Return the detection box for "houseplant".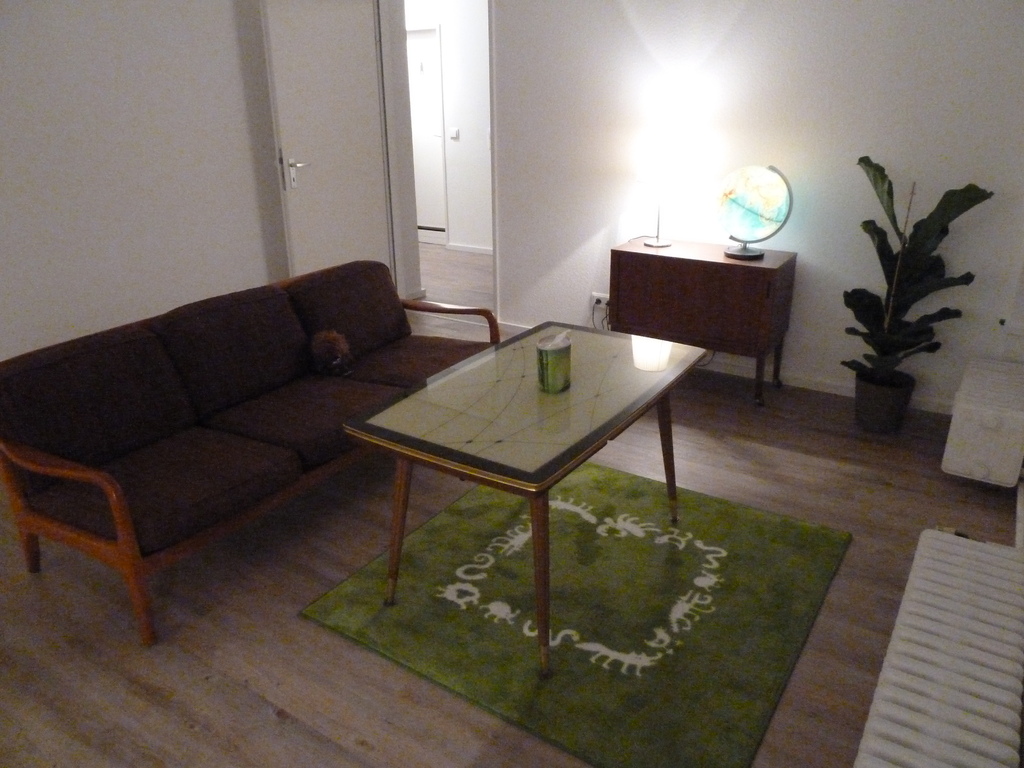
834:150:1000:436.
